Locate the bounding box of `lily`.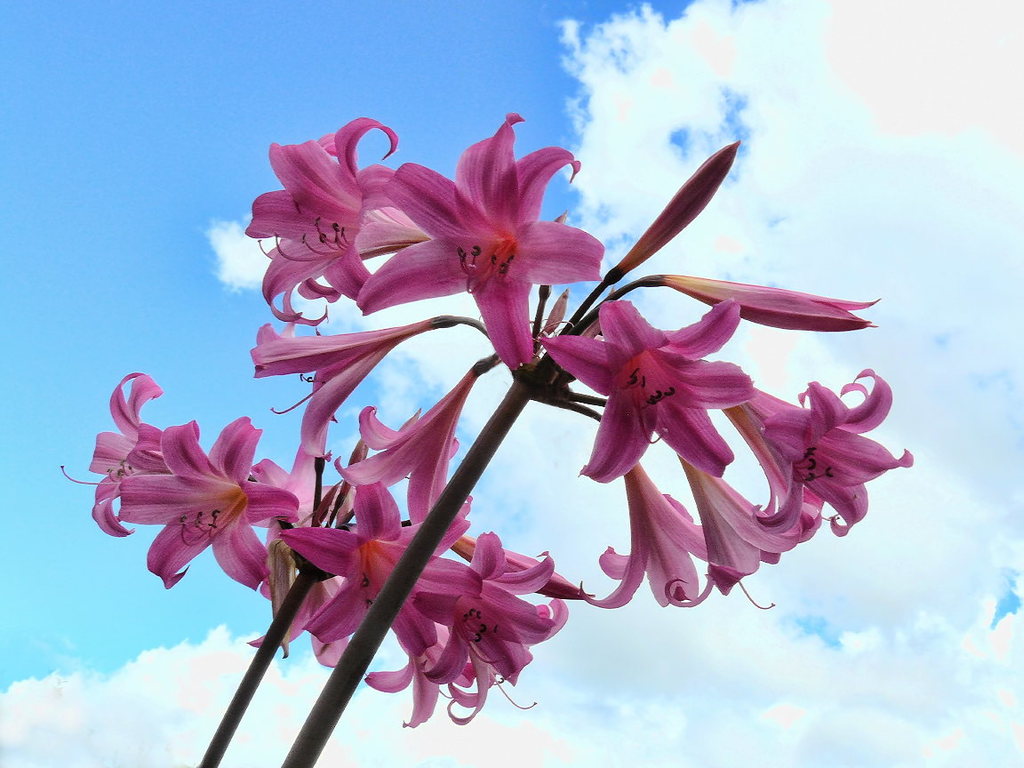
Bounding box: pyautogui.locateOnScreen(116, 413, 305, 588).
